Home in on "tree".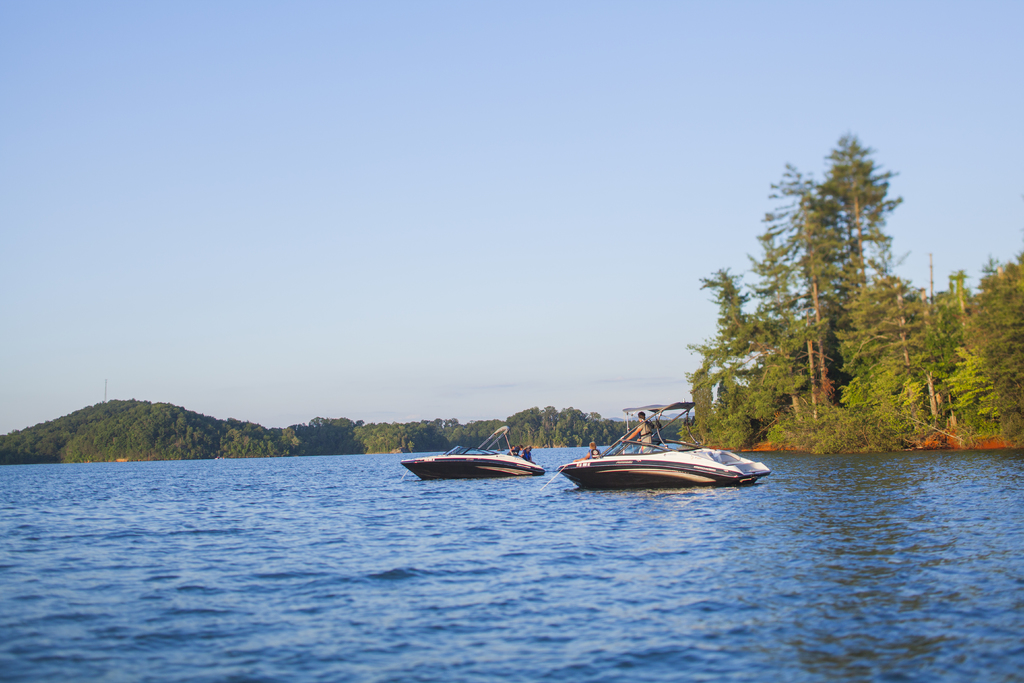
Homed in at <region>450, 411, 521, 447</region>.
